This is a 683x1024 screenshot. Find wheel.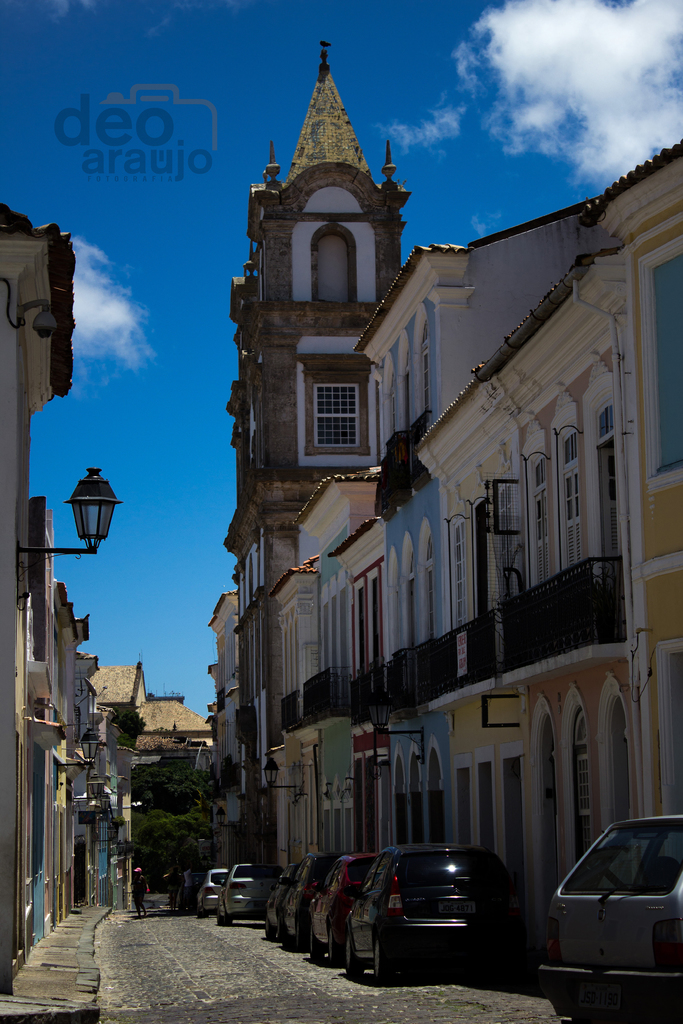
Bounding box: BBox(265, 920, 277, 937).
